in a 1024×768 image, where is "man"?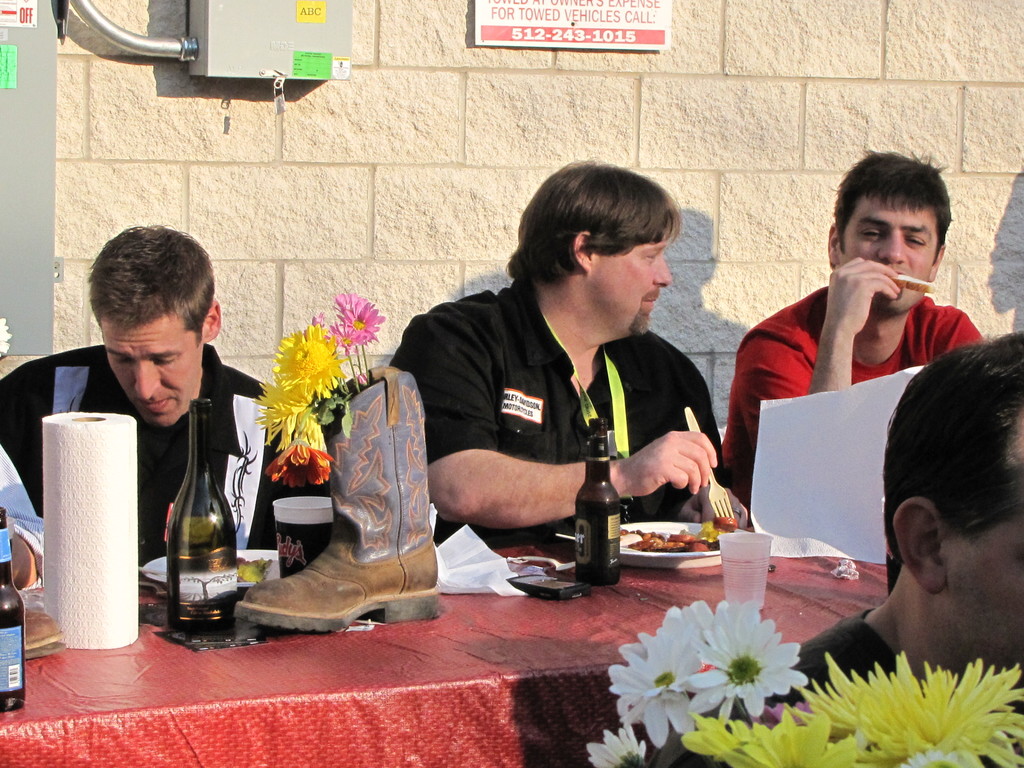
Rect(716, 136, 982, 516).
